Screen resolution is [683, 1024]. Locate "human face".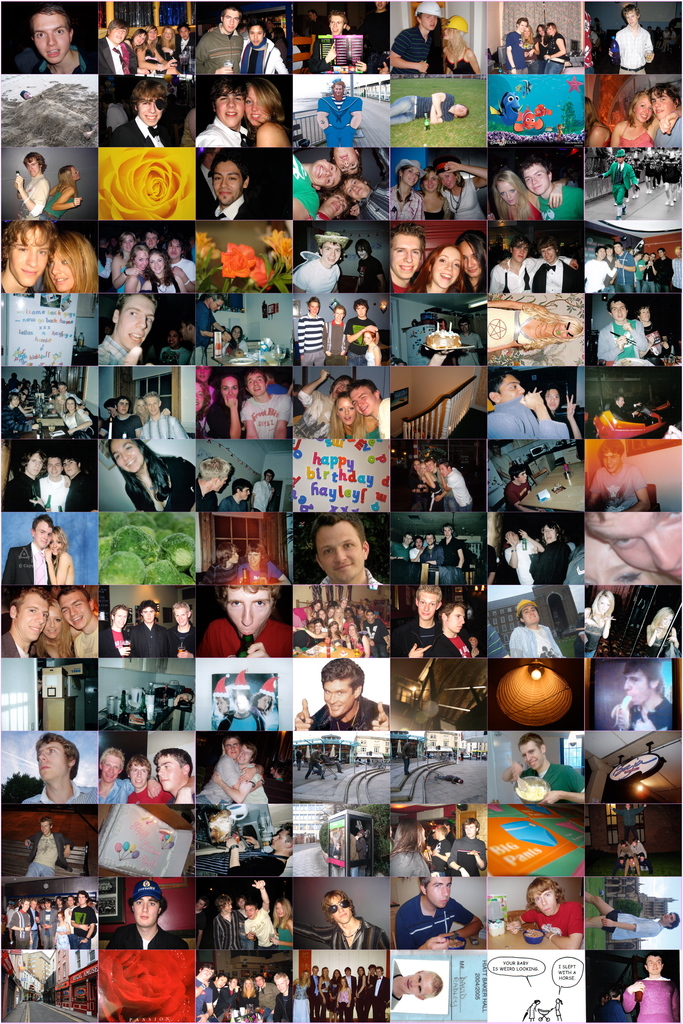
bbox(133, 896, 161, 931).
